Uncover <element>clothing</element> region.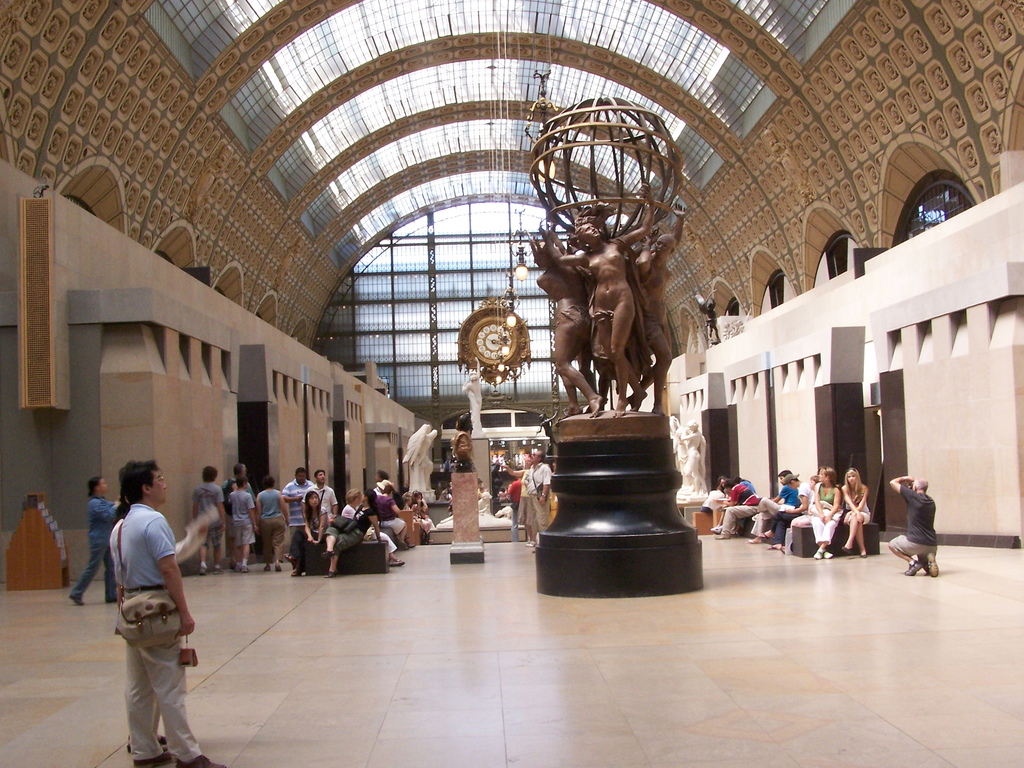
Uncovered: {"left": 526, "top": 457, "right": 550, "bottom": 528}.
